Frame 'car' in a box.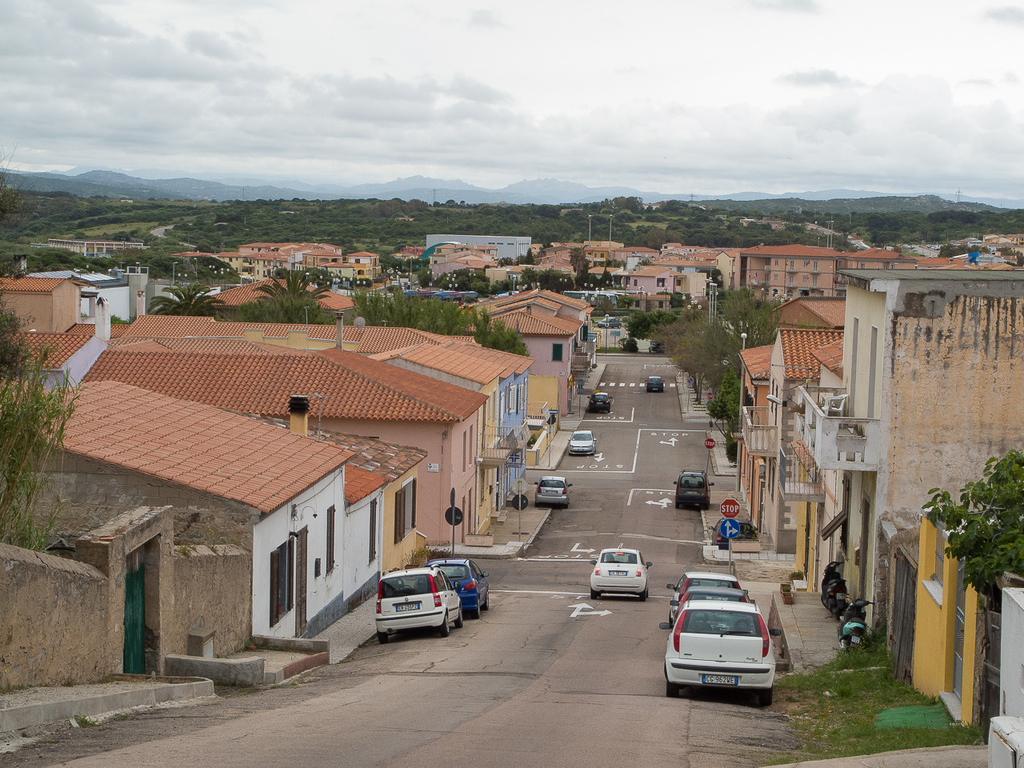
<box>534,474,571,509</box>.
